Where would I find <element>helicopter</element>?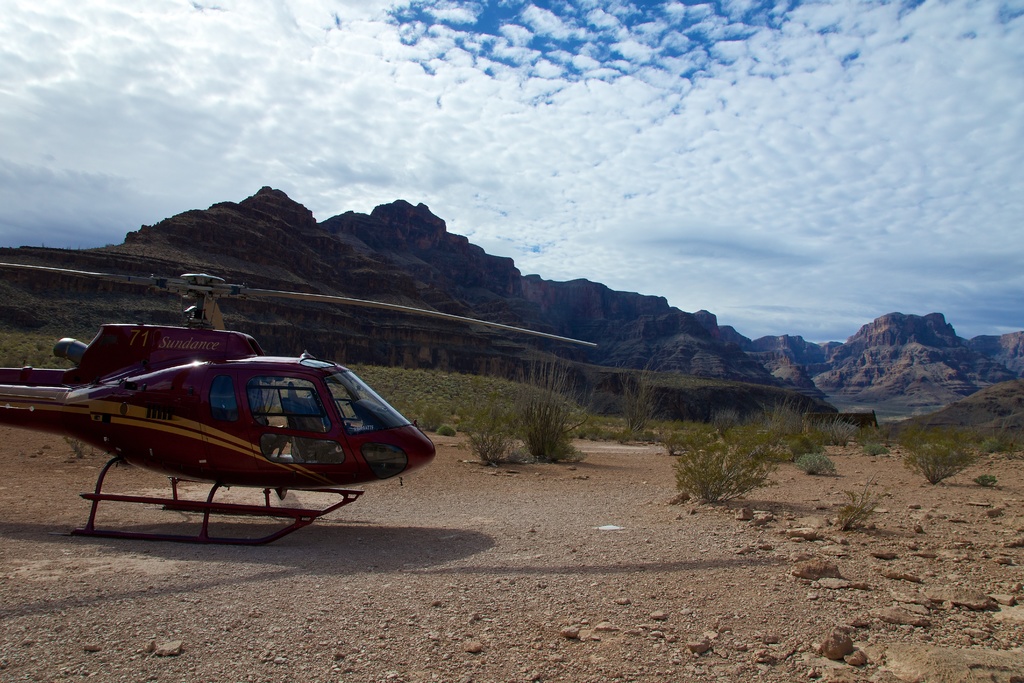
At rect(0, 262, 598, 546).
